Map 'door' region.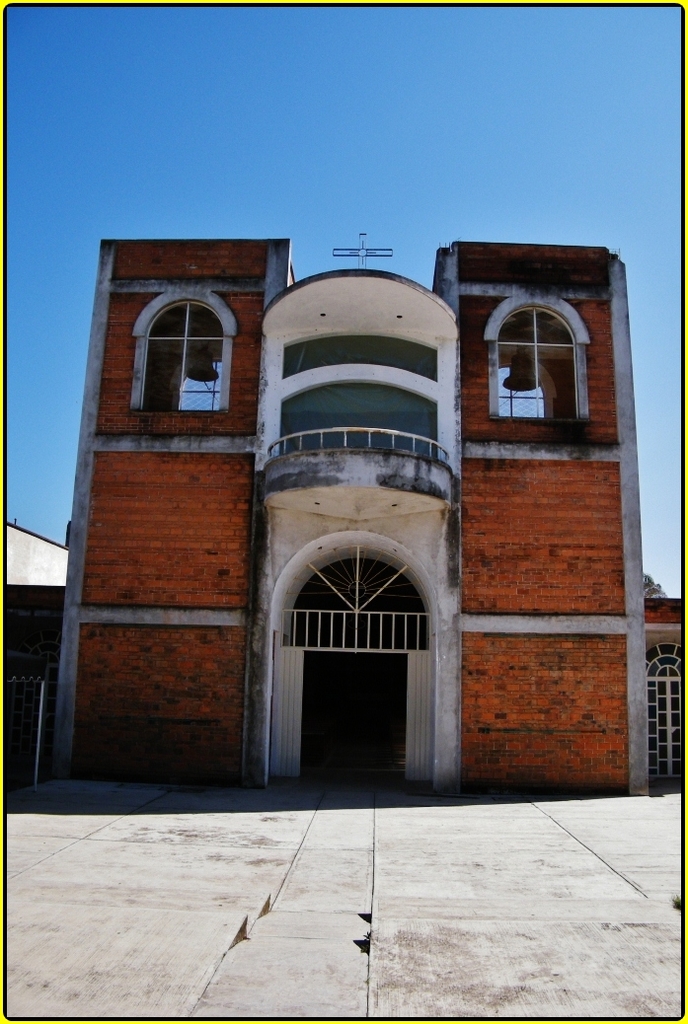
Mapped to [648,636,687,794].
